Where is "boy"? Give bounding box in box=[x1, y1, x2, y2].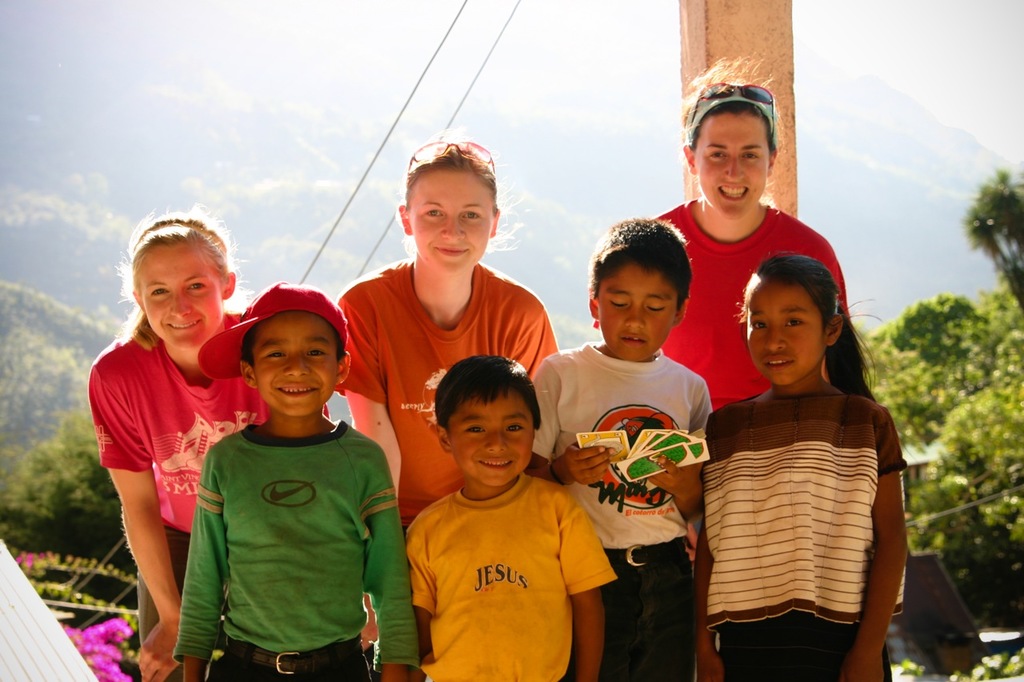
box=[172, 277, 418, 673].
